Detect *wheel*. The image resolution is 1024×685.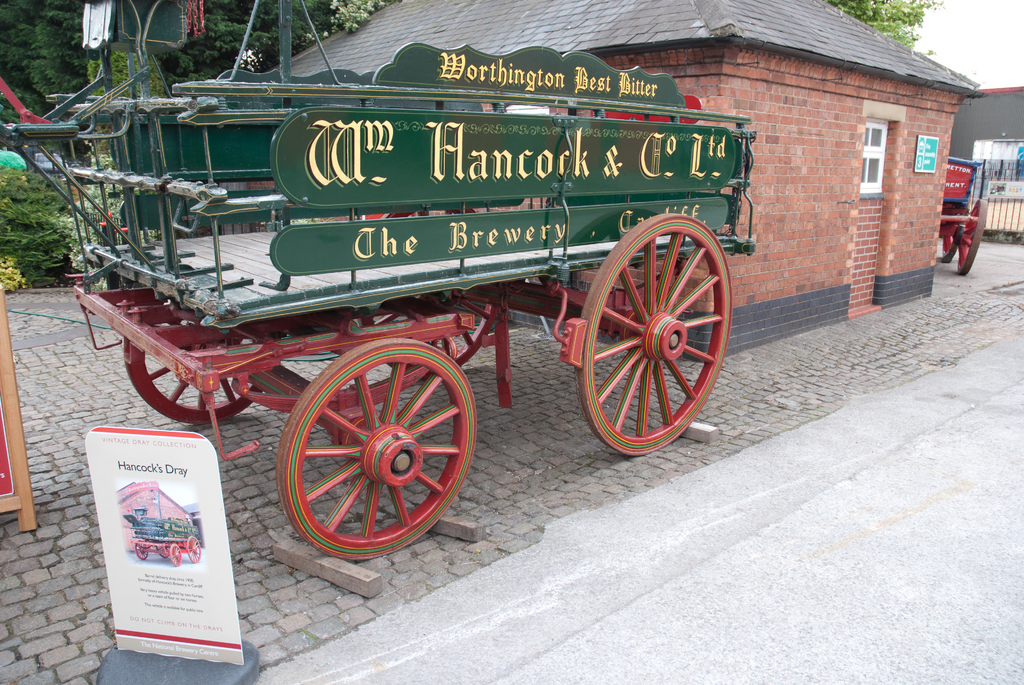
bbox(575, 211, 732, 455).
